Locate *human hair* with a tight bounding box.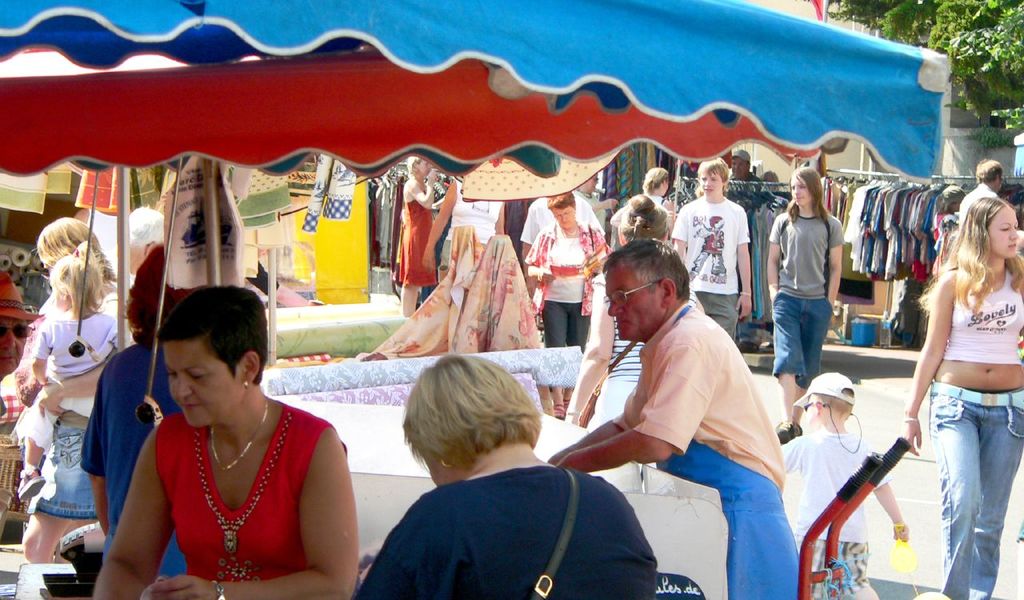
{"x1": 972, "y1": 160, "x2": 1005, "y2": 184}.
